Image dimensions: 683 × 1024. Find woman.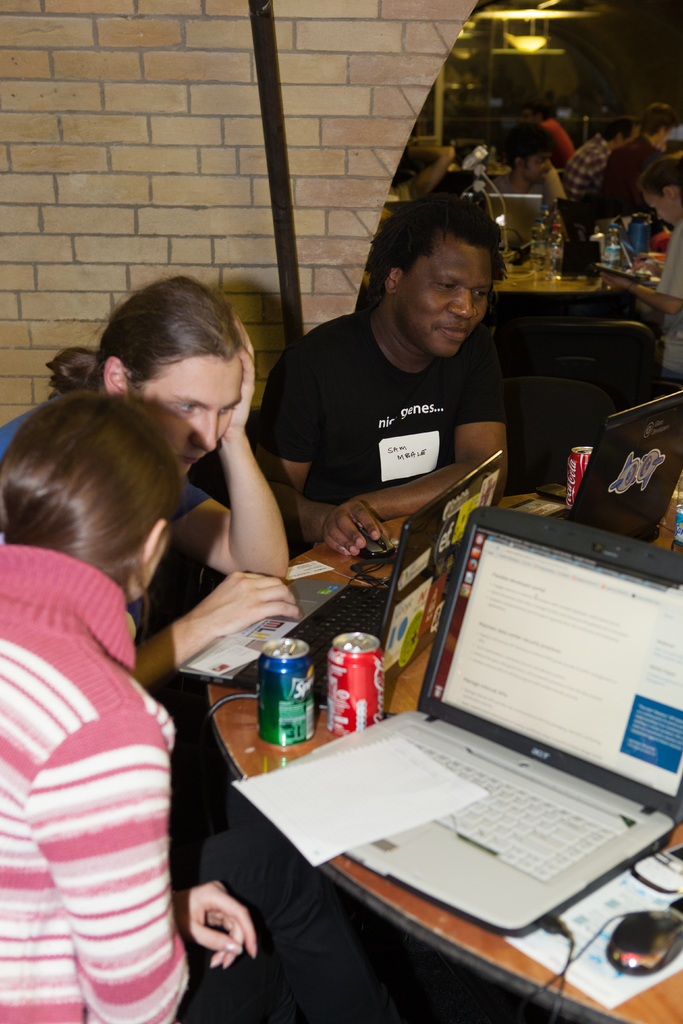
{"x1": 605, "y1": 148, "x2": 682, "y2": 392}.
